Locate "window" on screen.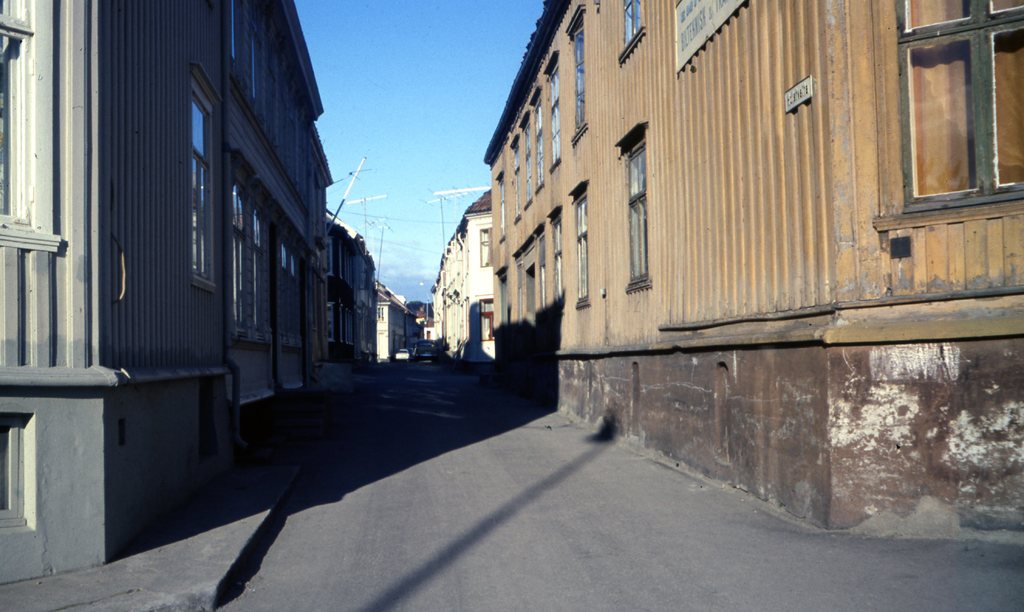
On screen at region(493, 167, 505, 242).
